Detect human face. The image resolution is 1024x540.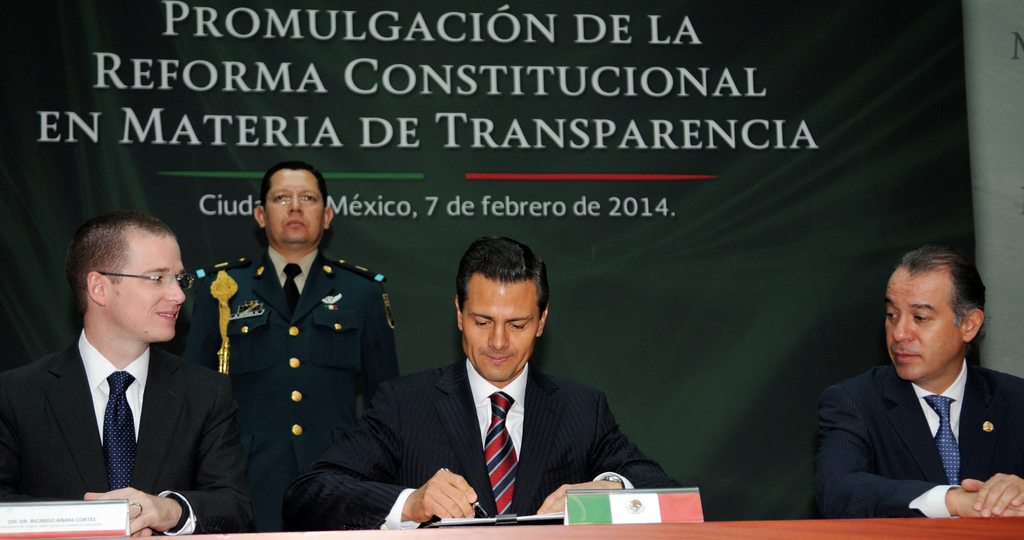
BBox(882, 272, 961, 377).
